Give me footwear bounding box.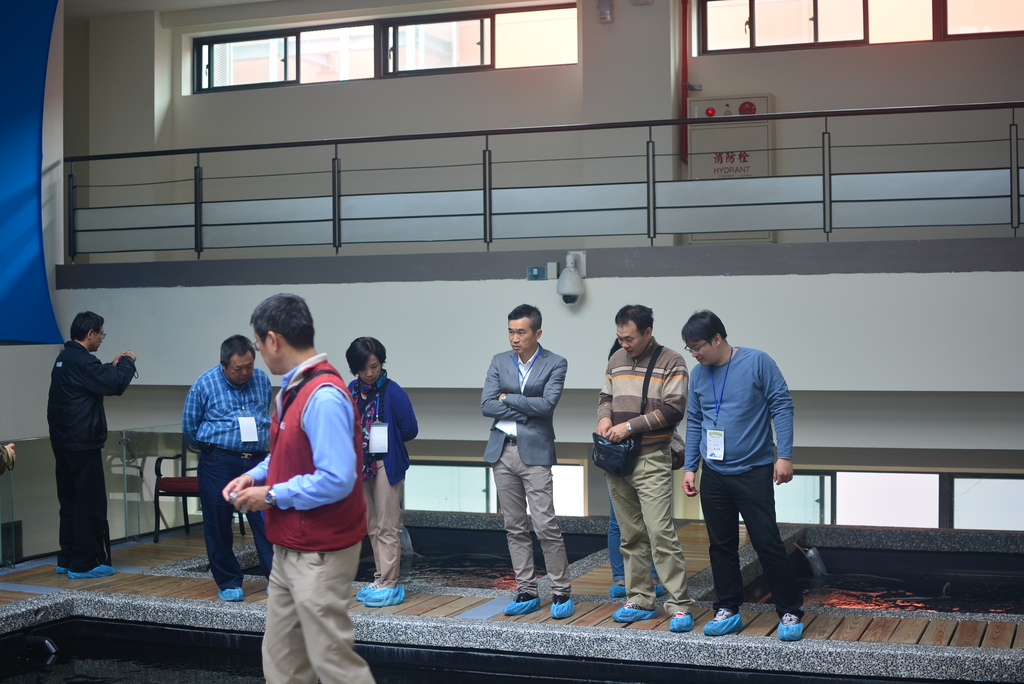
rect(552, 595, 571, 620).
